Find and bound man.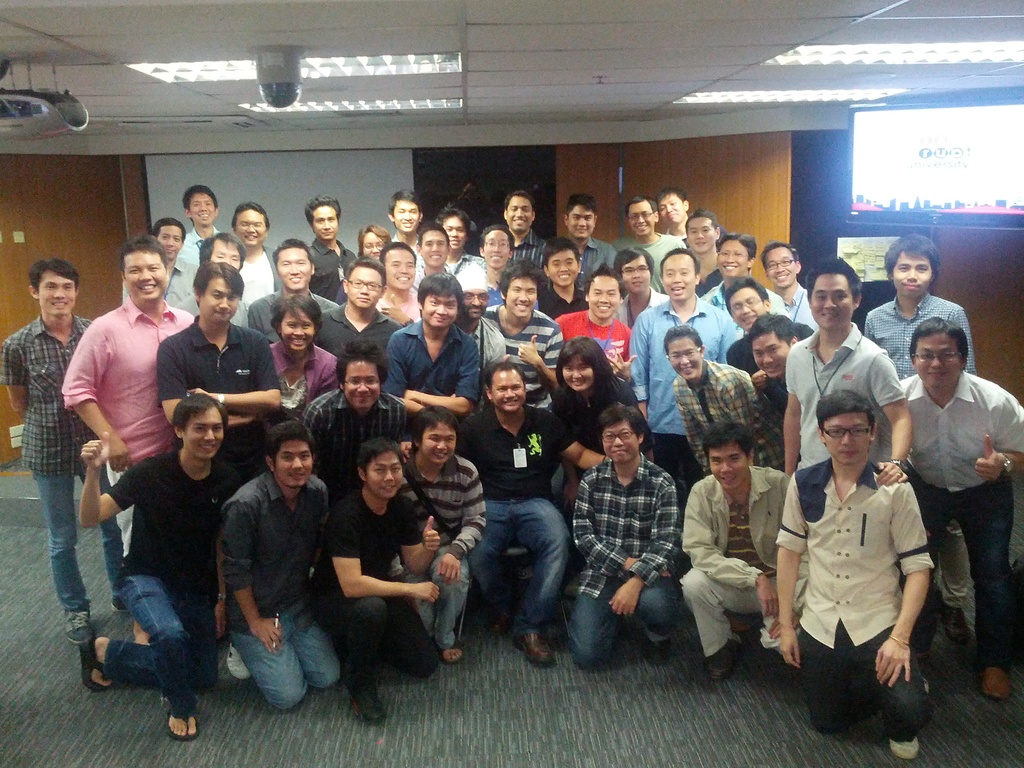
Bound: [374,242,426,326].
